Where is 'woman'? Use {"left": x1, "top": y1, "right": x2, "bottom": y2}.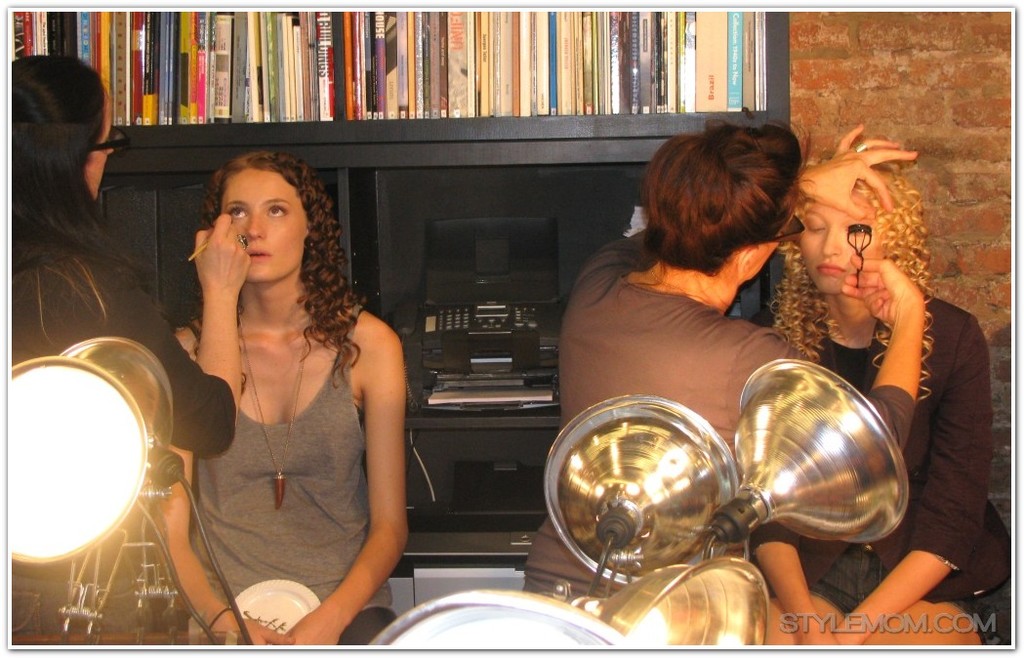
{"left": 523, "top": 122, "right": 925, "bottom": 608}.
